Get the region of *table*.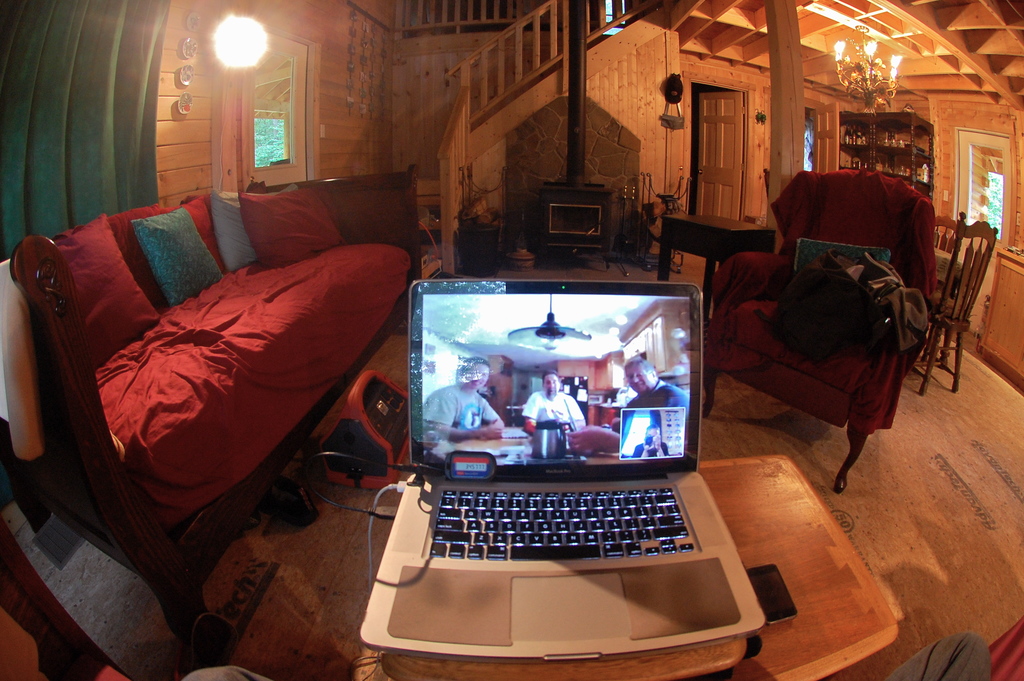
select_region(657, 209, 780, 327).
